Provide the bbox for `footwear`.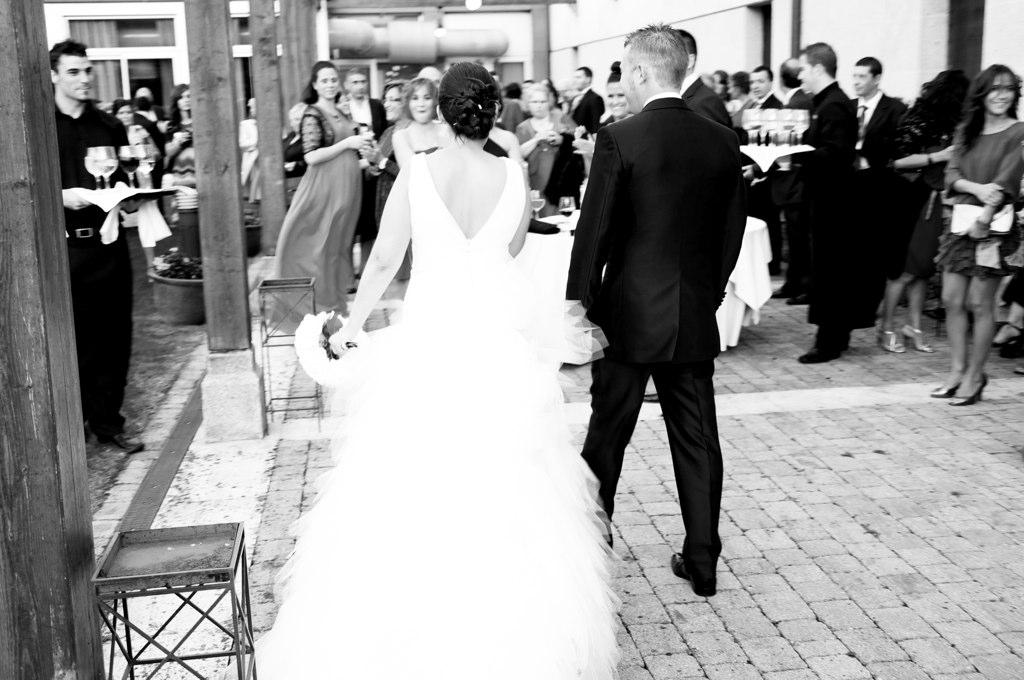
[901, 324, 933, 356].
